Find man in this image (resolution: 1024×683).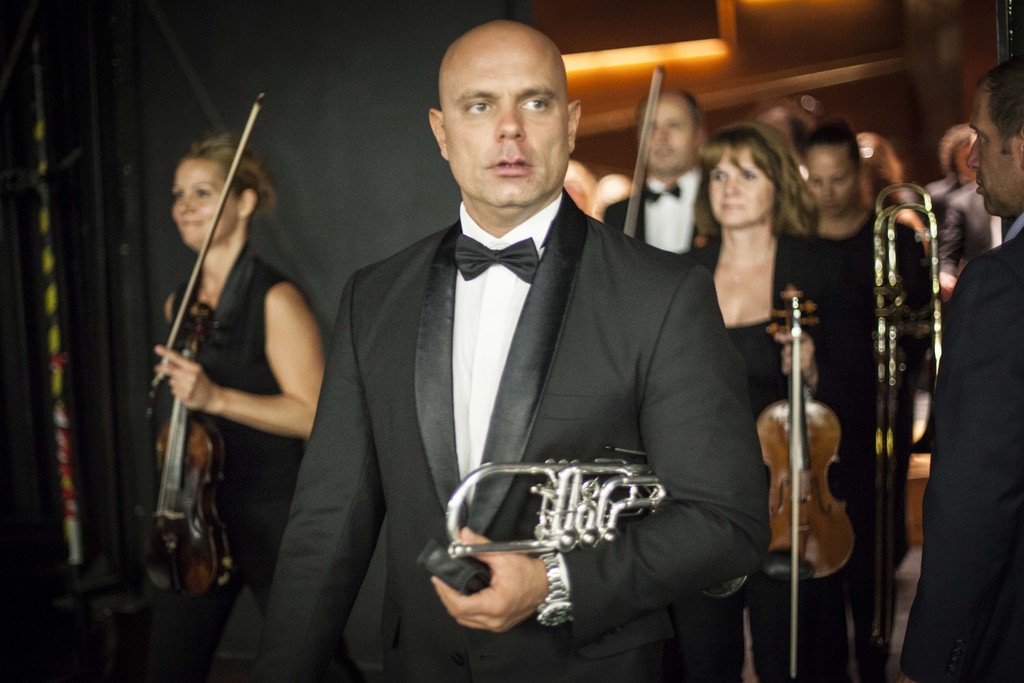
[left=598, top=86, right=719, bottom=272].
